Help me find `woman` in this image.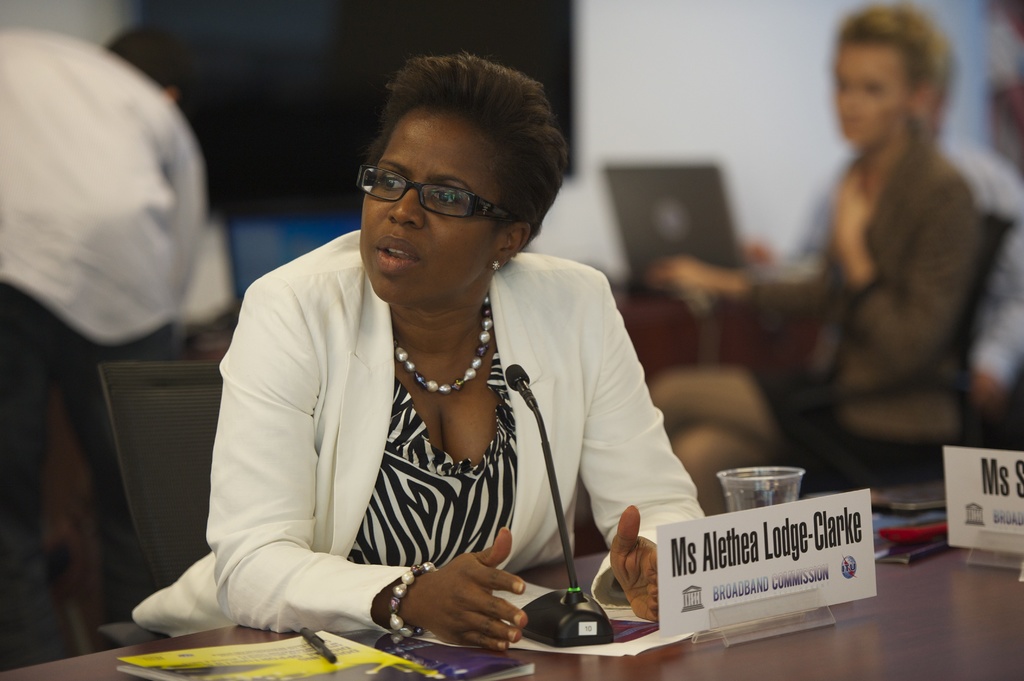
Found it: region(159, 74, 719, 654).
